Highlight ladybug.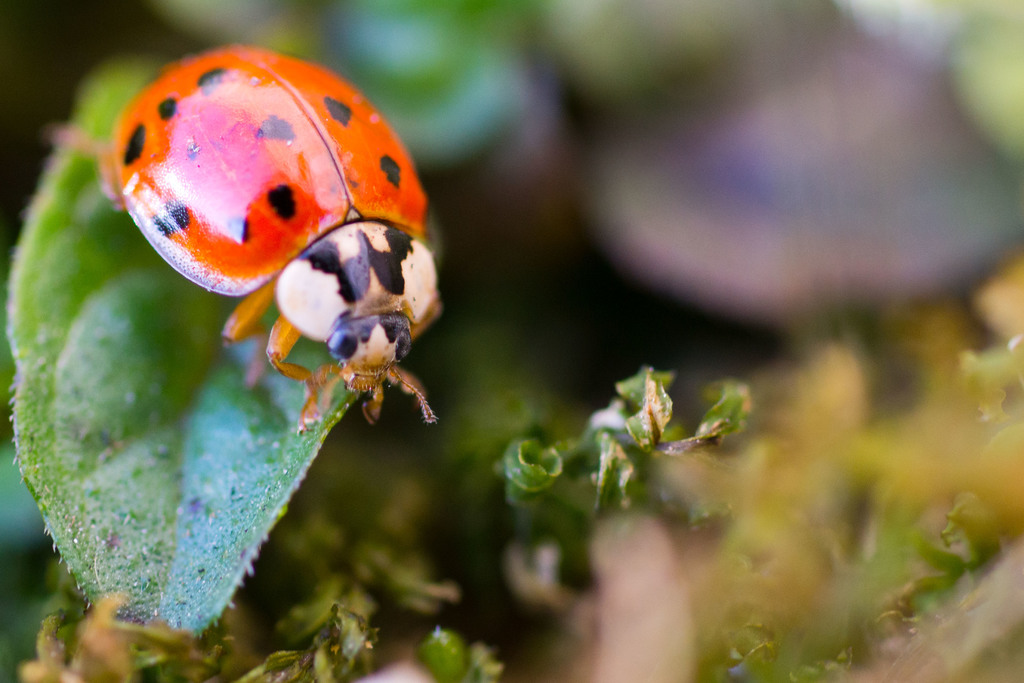
Highlighted region: left=58, top=47, right=441, bottom=429.
